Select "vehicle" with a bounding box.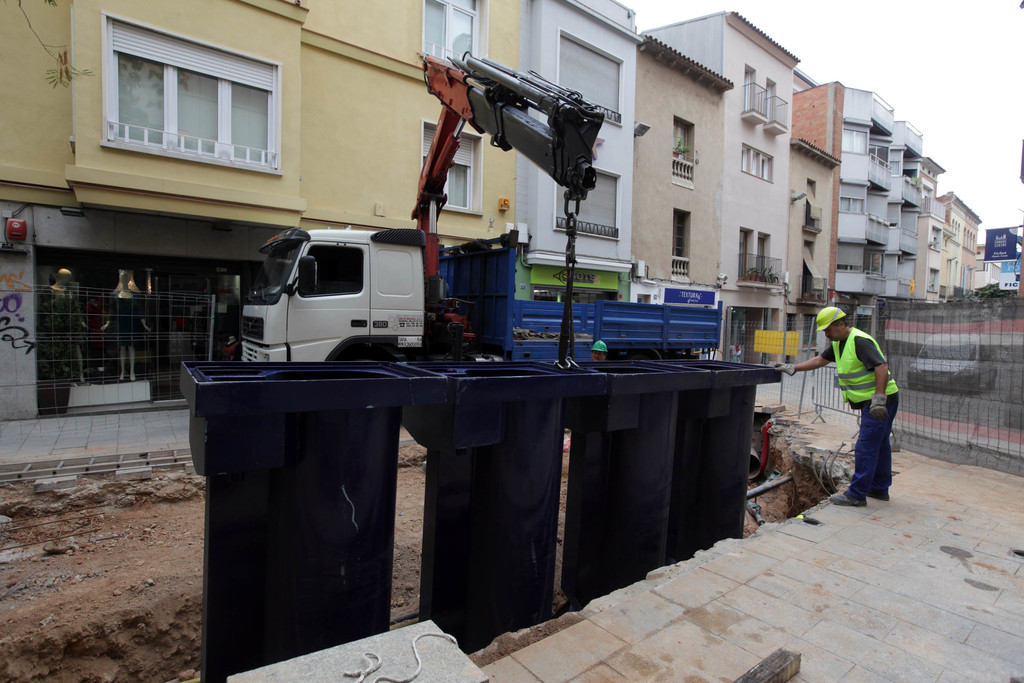
bbox=[243, 46, 724, 367].
